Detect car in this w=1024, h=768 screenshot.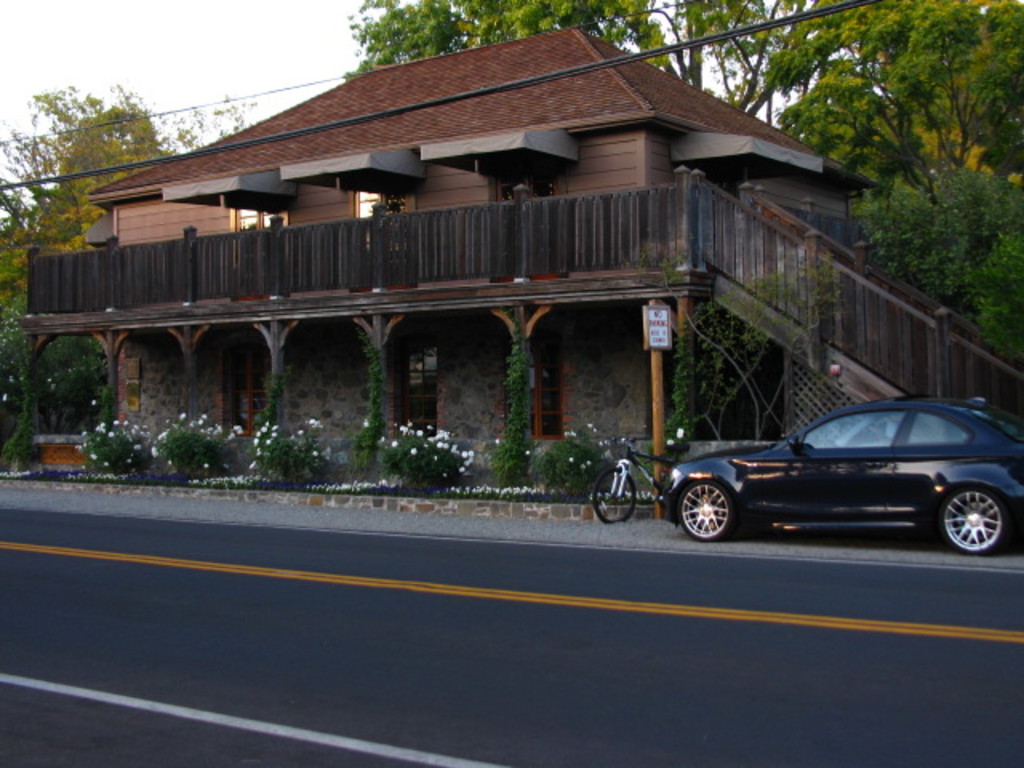
Detection: <region>664, 394, 1022, 555</region>.
